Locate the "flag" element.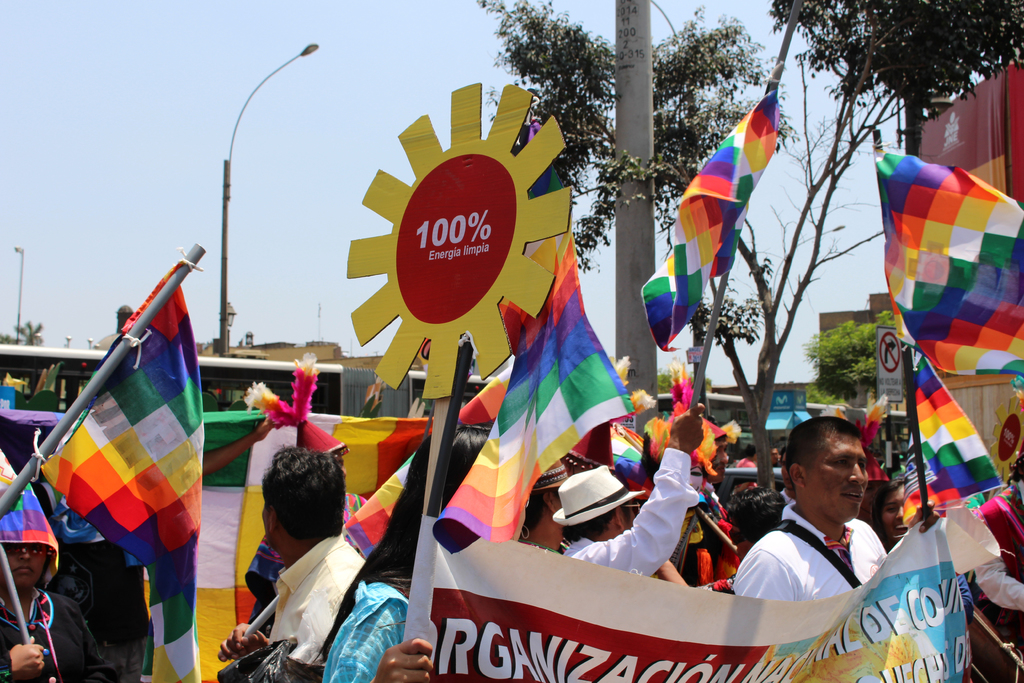
Element bbox: box(426, 238, 627, 544).
